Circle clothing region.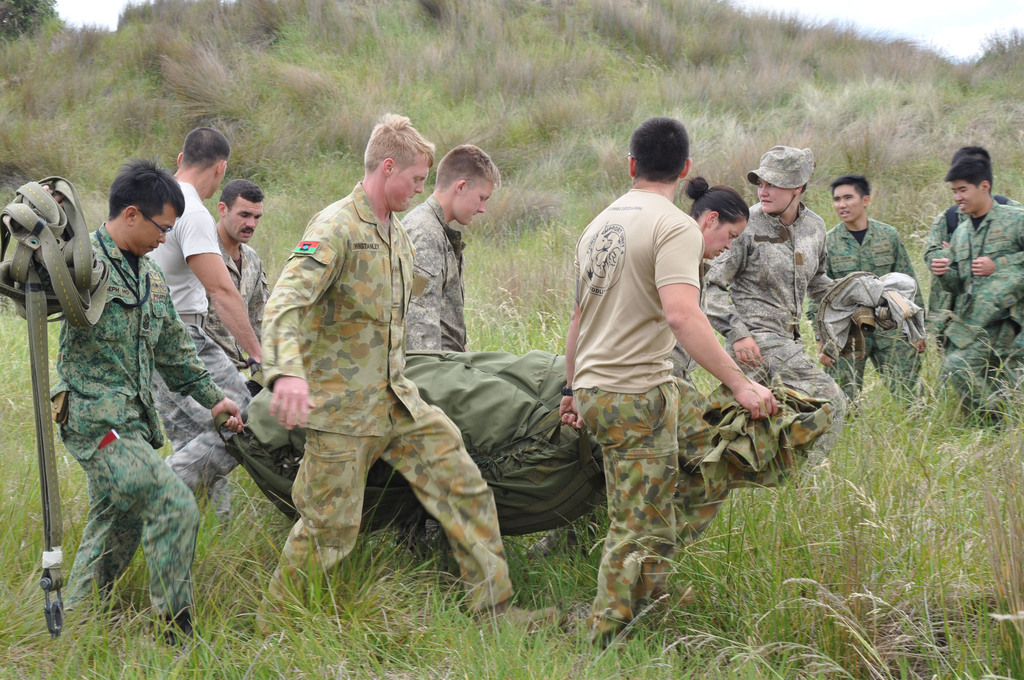
Region: <box>379,197,471,357</box>.
